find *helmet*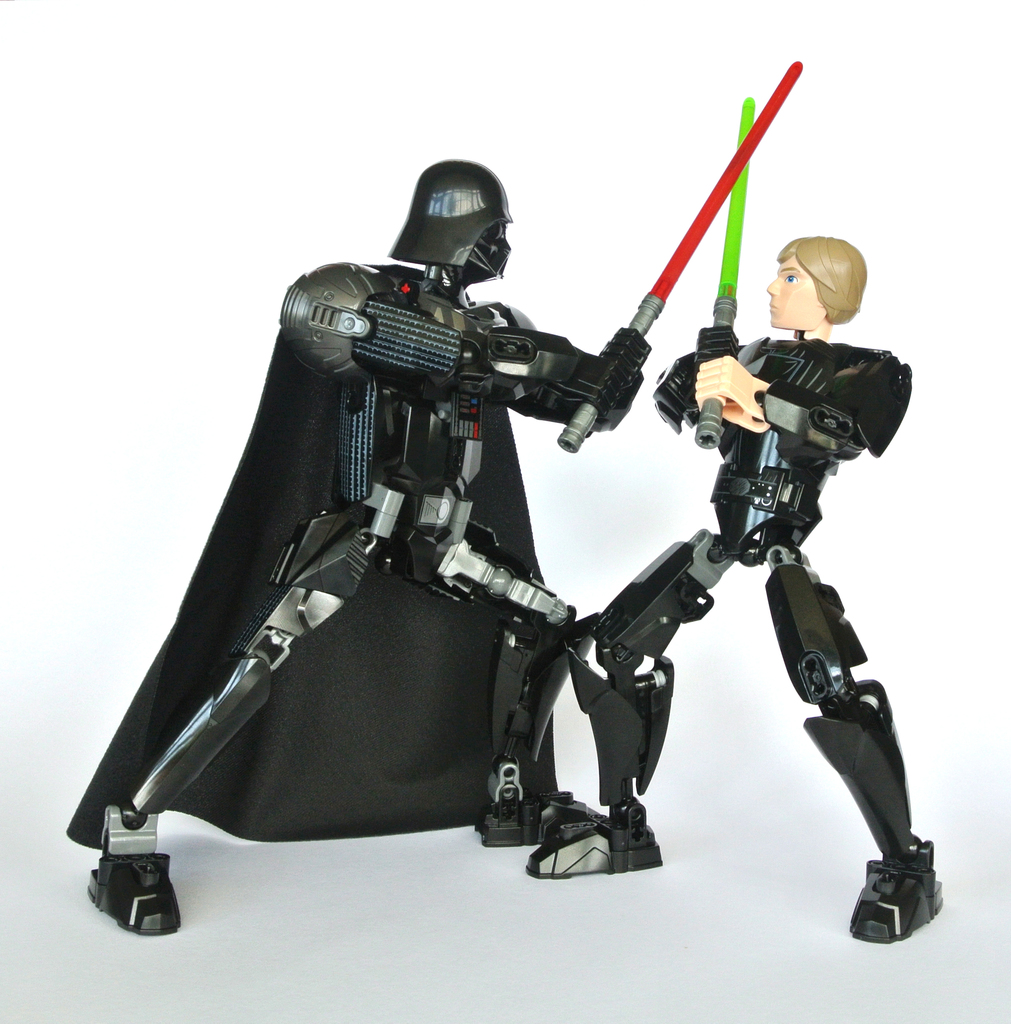
pyautogui.locateOnScreen(390, 159, 535, 270)
